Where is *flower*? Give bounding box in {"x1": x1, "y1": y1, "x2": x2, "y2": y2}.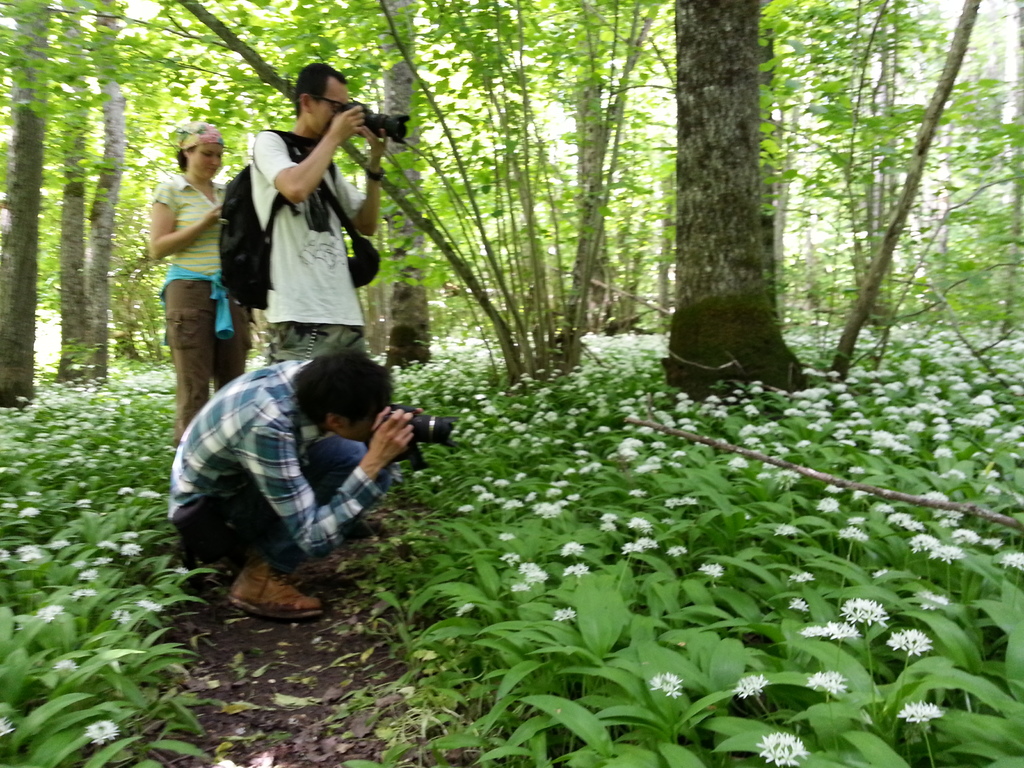
{"x1": 643, "y1": 532, "x2": 655, "y2": 546}.
